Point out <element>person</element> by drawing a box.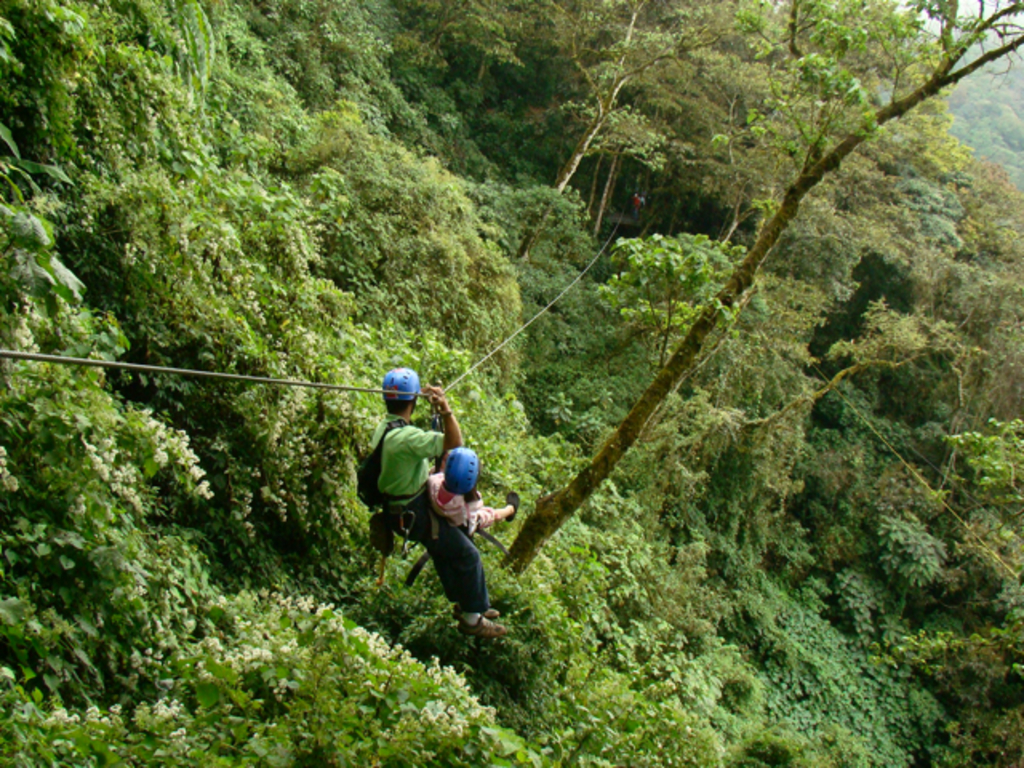
rect(434, 442, 518, 541).
